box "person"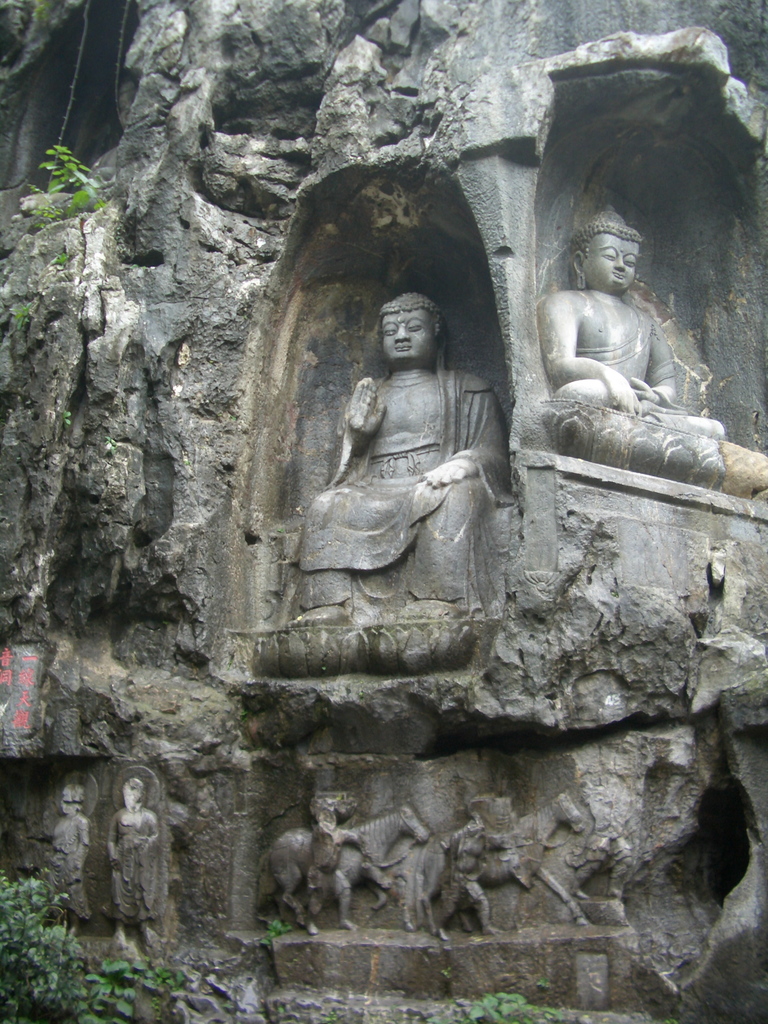
region(298, 234, 515, 689)
